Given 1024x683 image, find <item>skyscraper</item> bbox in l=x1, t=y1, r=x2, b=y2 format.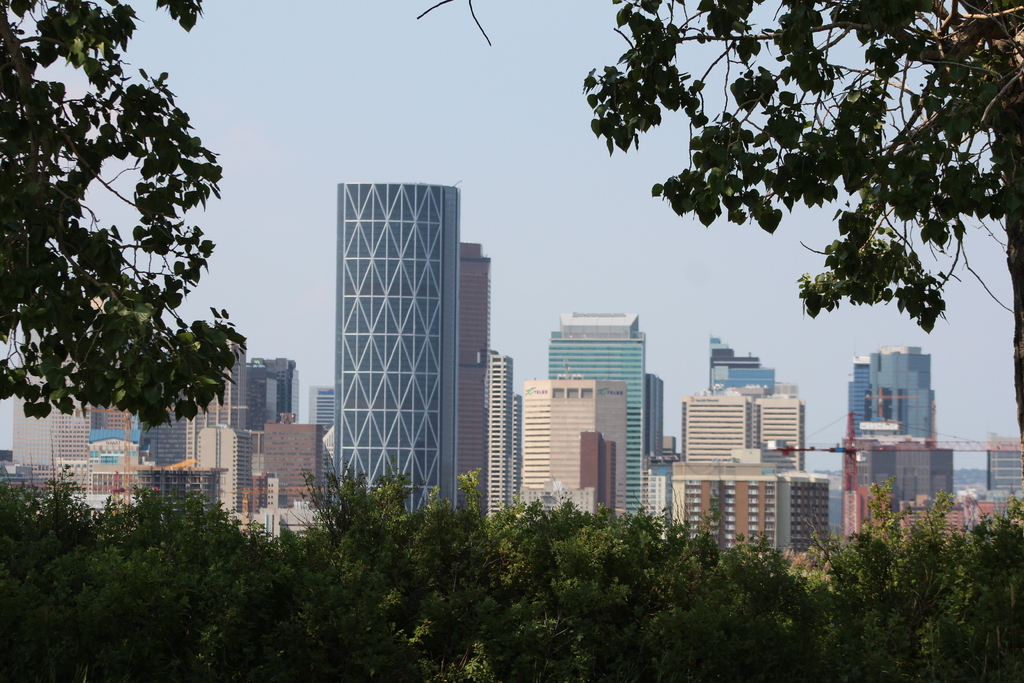
l=463, t=240, r=497, b=524.
